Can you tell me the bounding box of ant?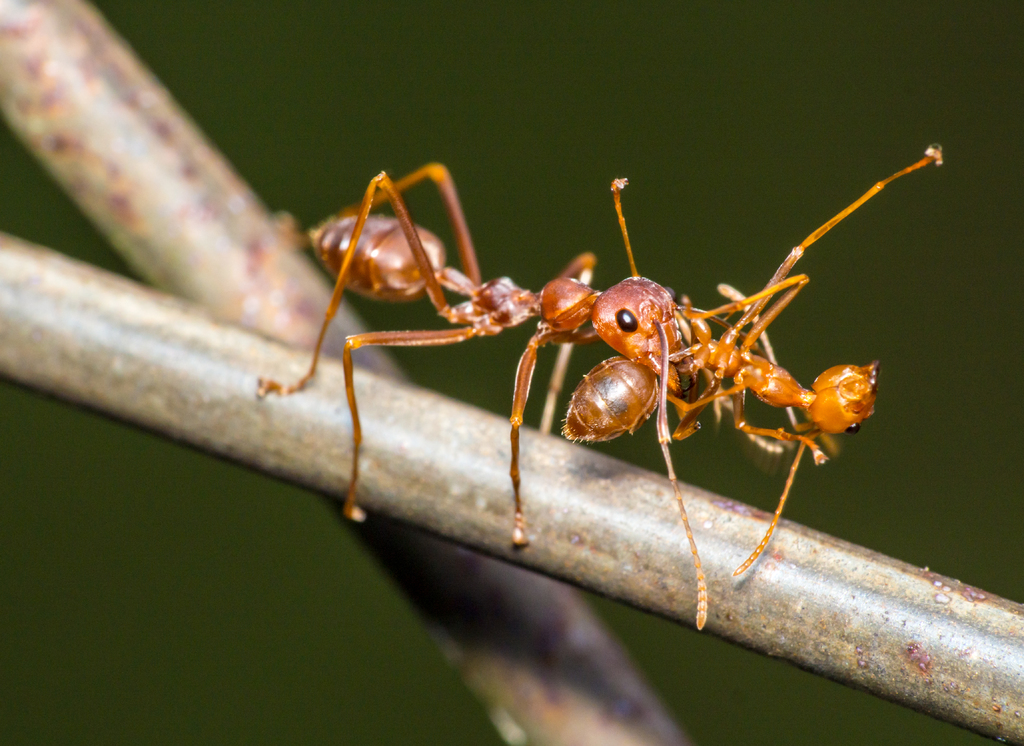
detection(536, 156, 929, 628).
